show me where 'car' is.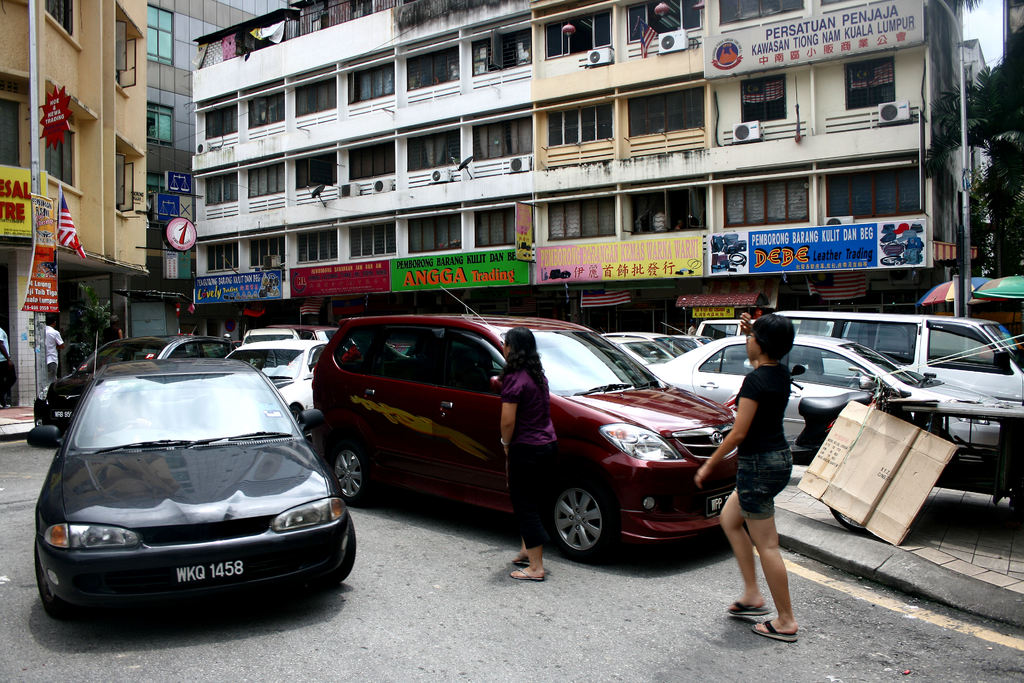
'car' is at {"x1": 219, "y1": 339, "x2": 342, "y2": 424}.
